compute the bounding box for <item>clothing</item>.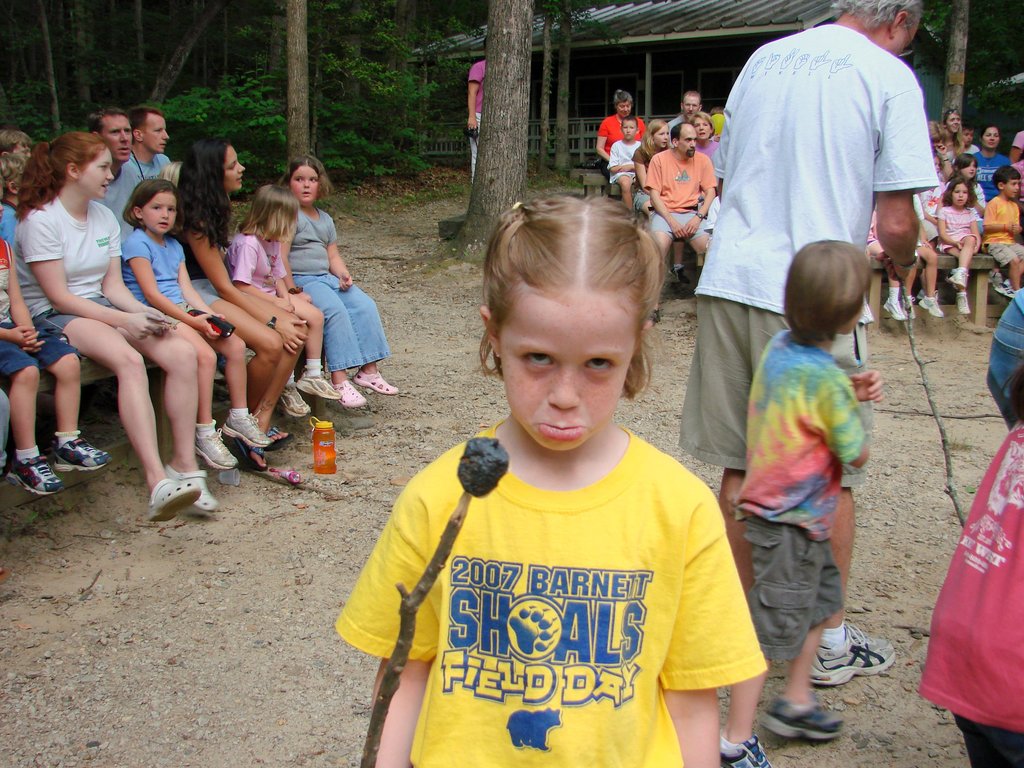
region(984, 289, 1023, 429).
